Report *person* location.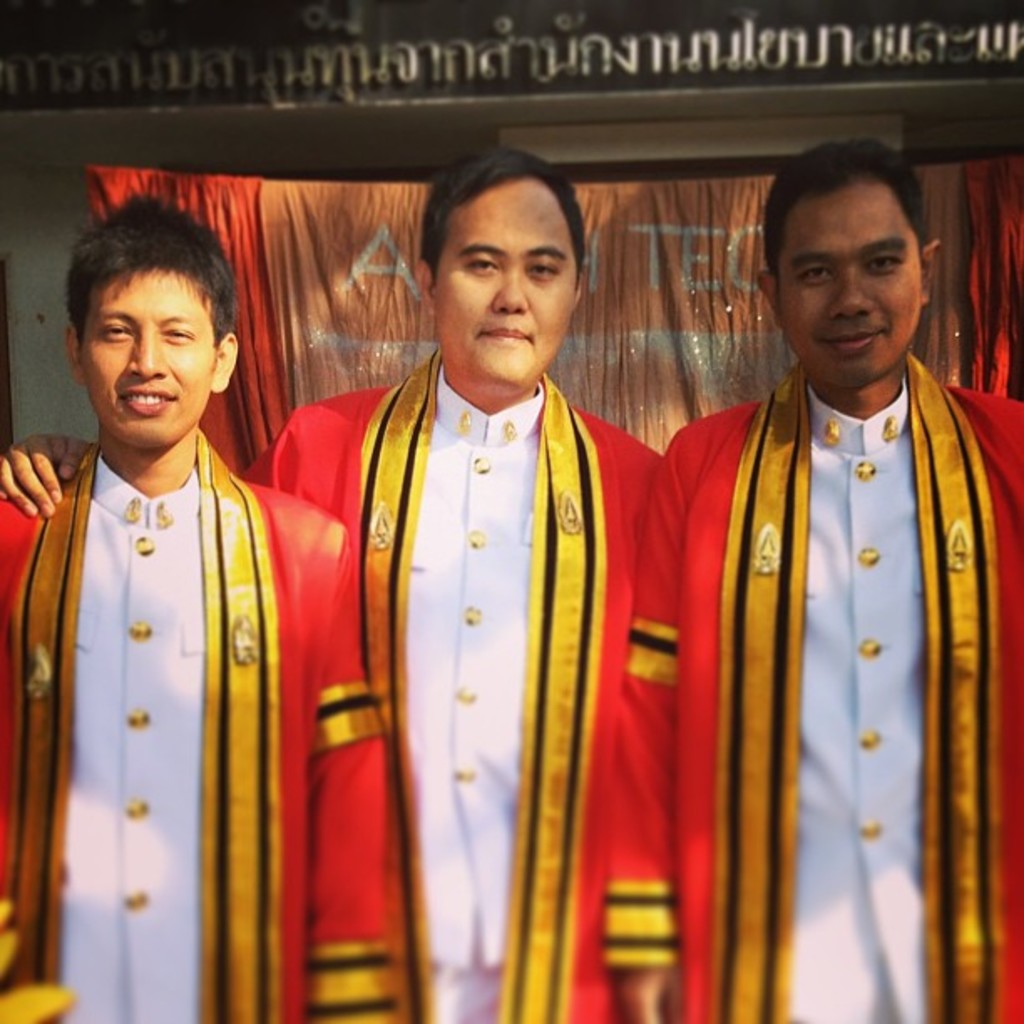
Report: 0,151,666,1022.
